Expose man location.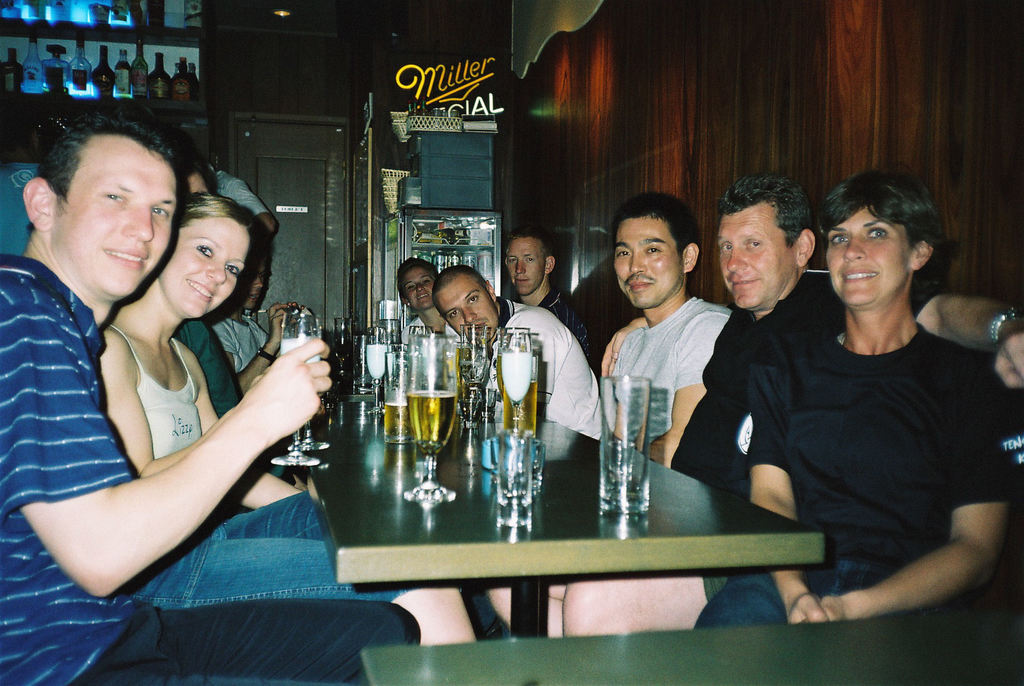
Exposed at [left=388, top=256, right=463, bottom=397].
